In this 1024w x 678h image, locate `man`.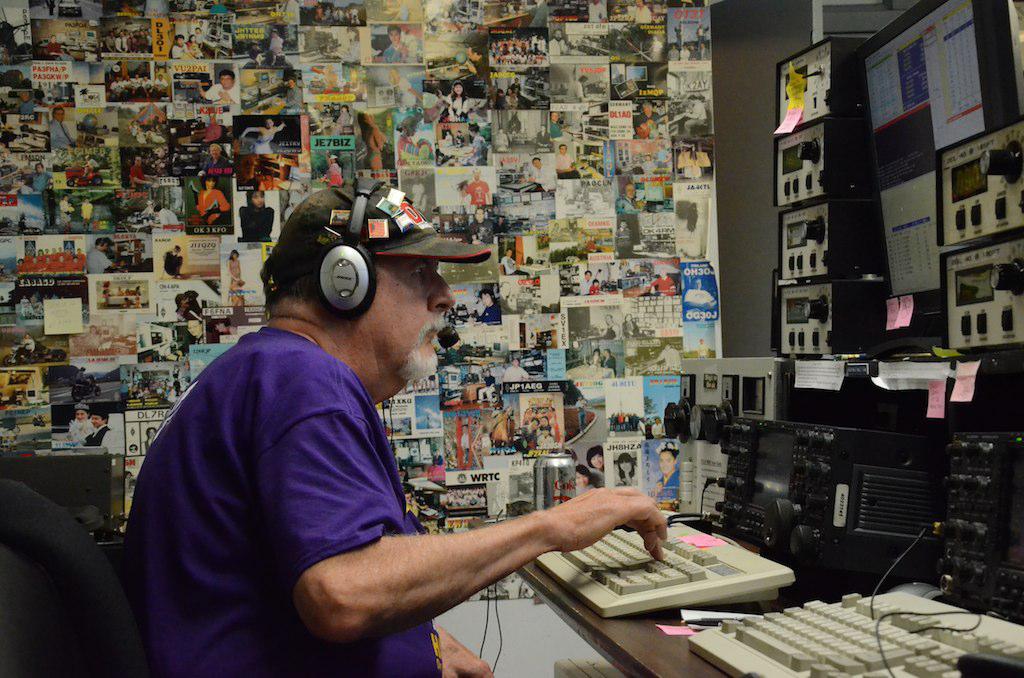
Bounding box: <bbox>524, 416, 536, 443</bbox>.
